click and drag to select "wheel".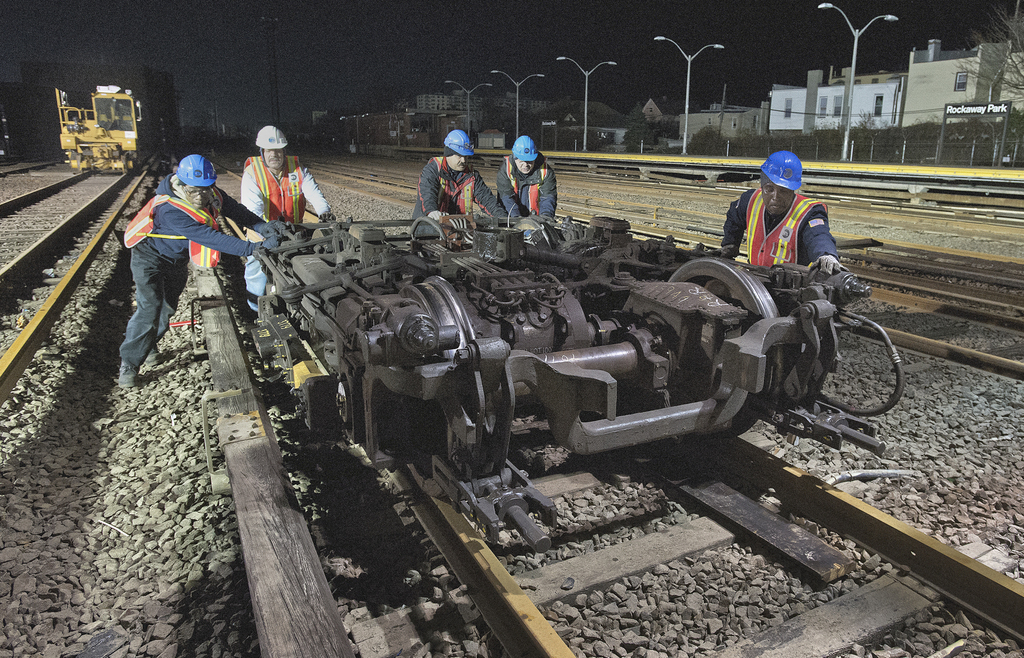
Selection: bbox=(849, 314, 907, 426).
